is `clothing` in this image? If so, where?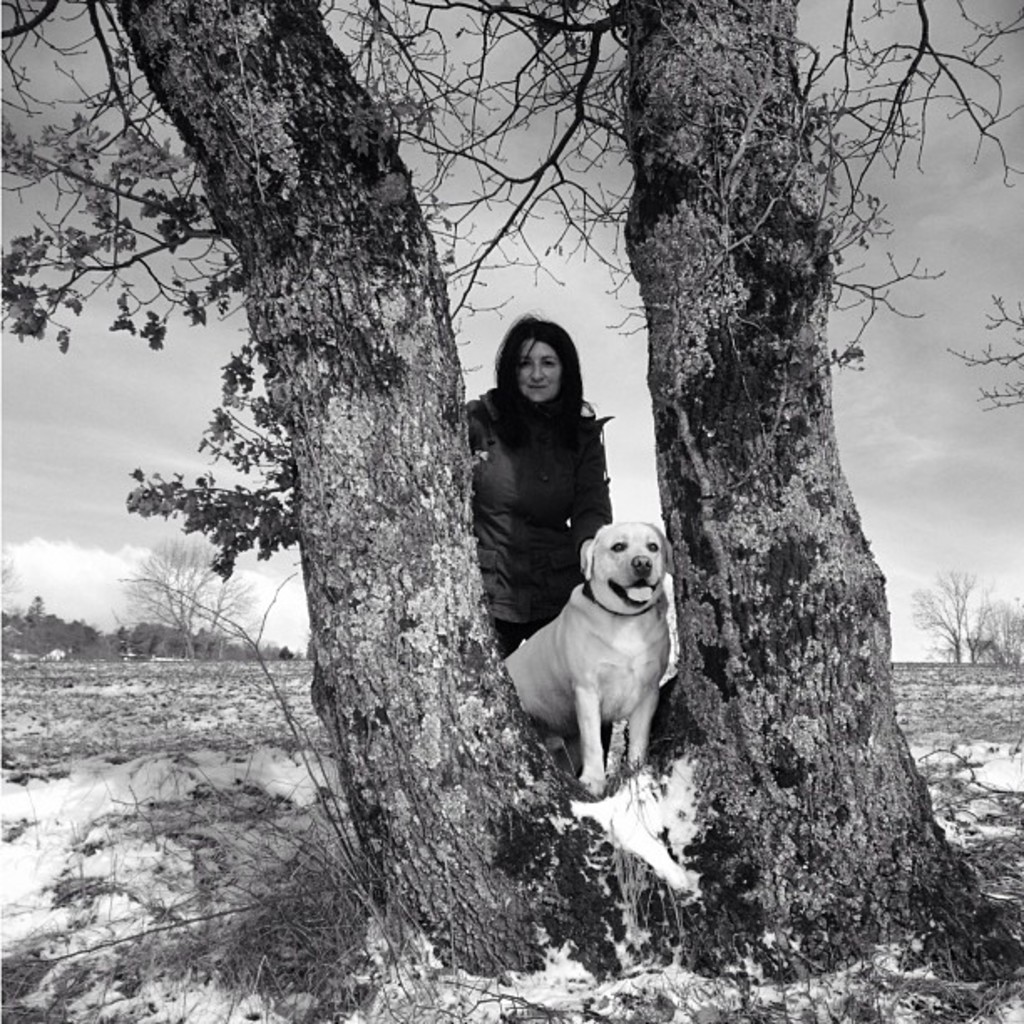
Yes, at x1=460 y1=316 x2=649 y2=619.
